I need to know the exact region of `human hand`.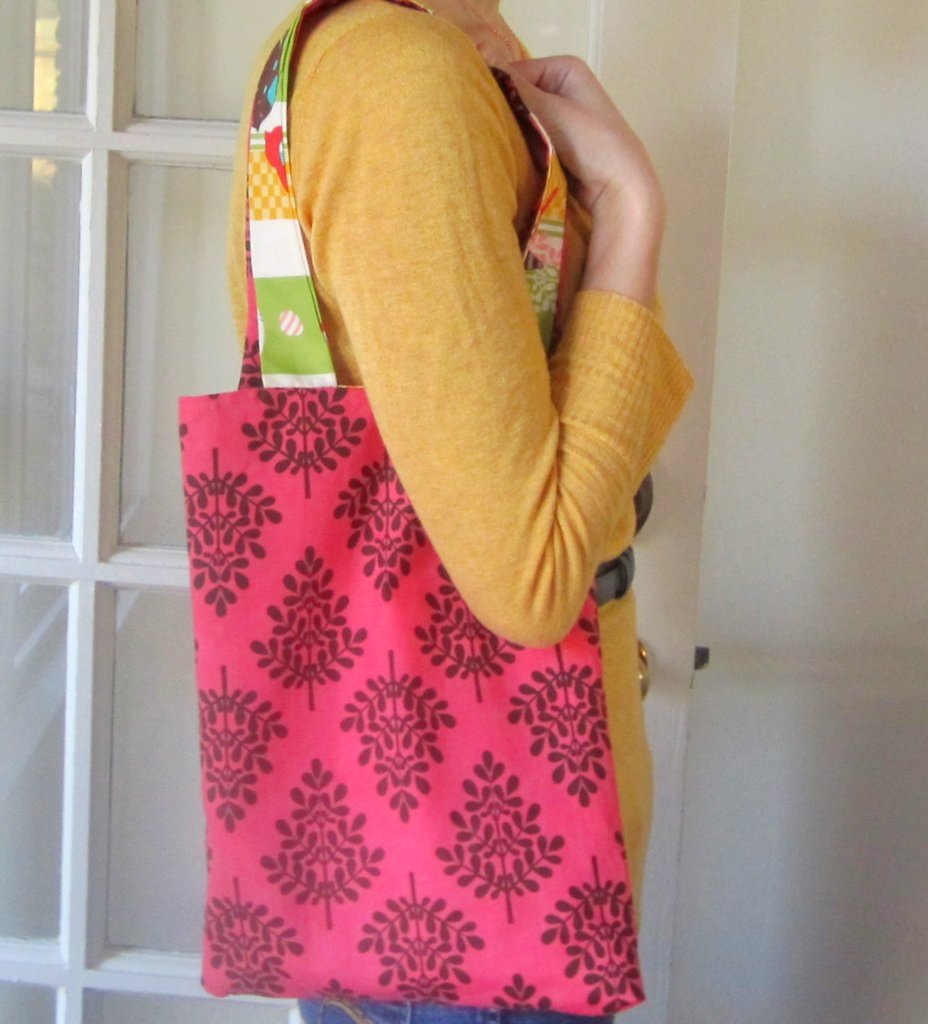
Region: detection(476, 40, 660, 215).
